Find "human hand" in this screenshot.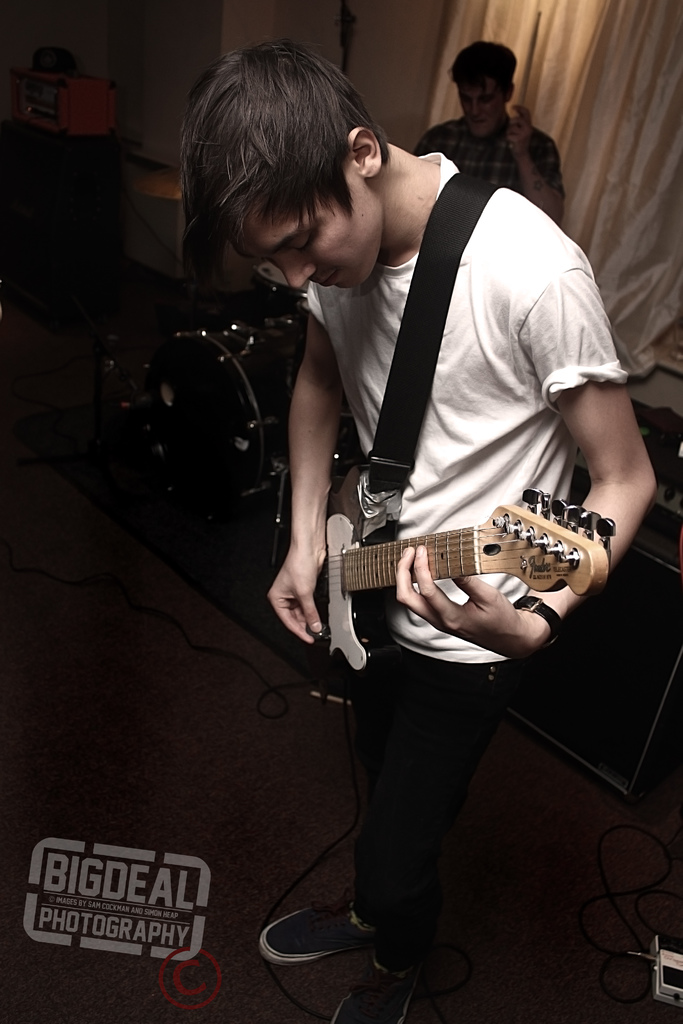
The bounding box for "human hand" is [x1=272, y1=523, x2=329, y2=657].
